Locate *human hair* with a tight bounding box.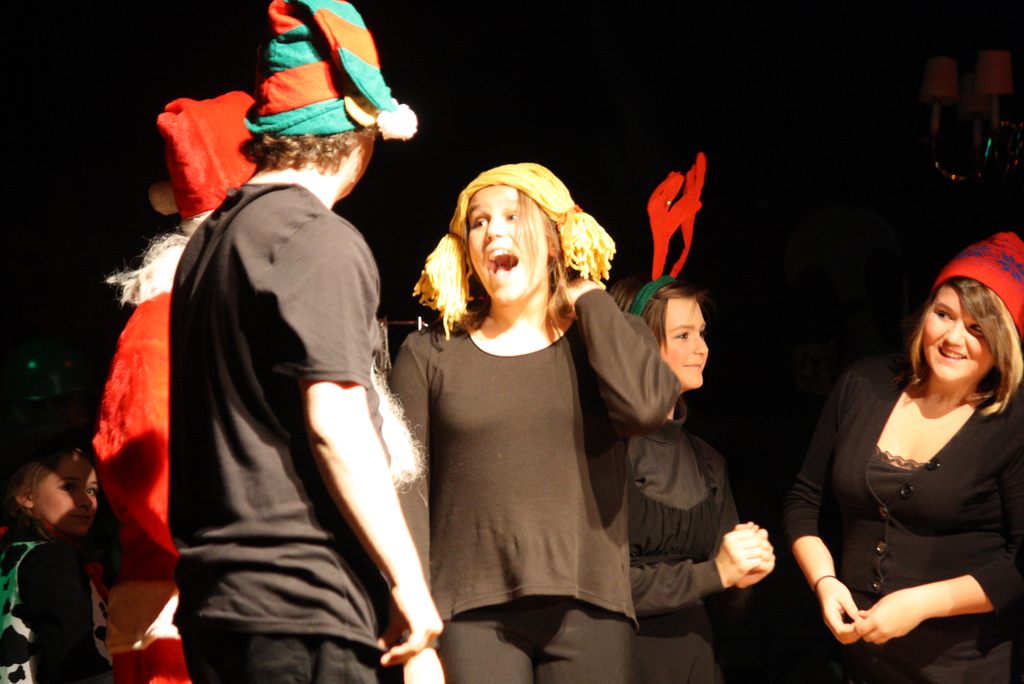
(x1=239, y1=126, x2=378, y2=174).
